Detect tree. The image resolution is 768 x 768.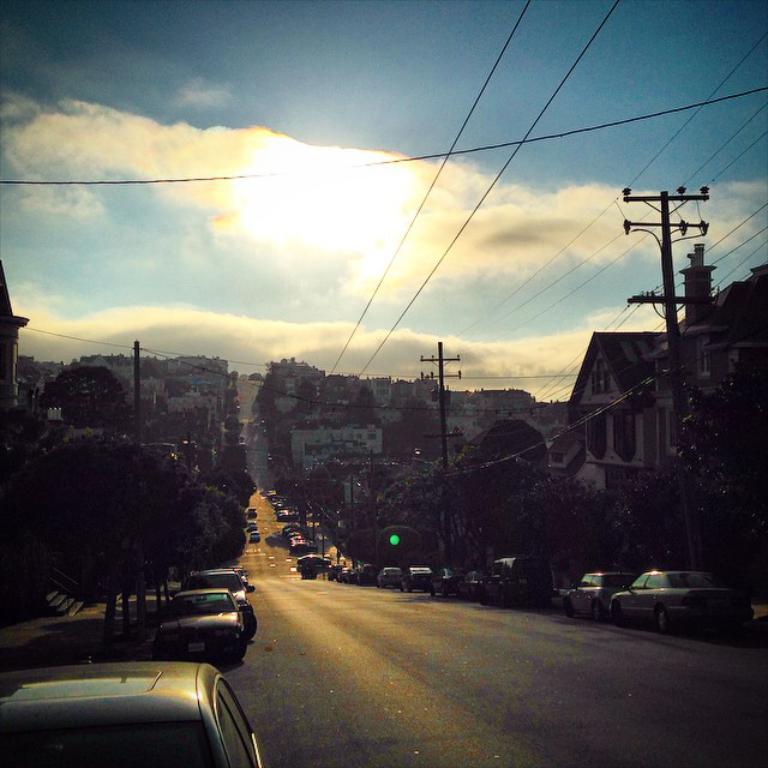
226:388:236:409.
